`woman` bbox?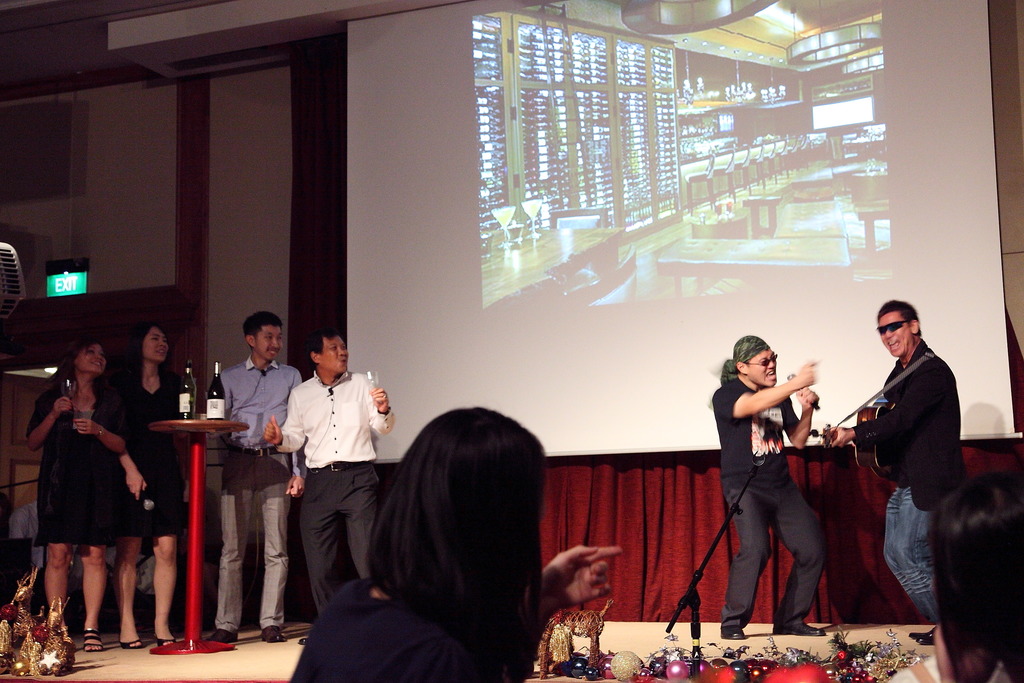
x1=116, y1=319, x2=192, y2=650
